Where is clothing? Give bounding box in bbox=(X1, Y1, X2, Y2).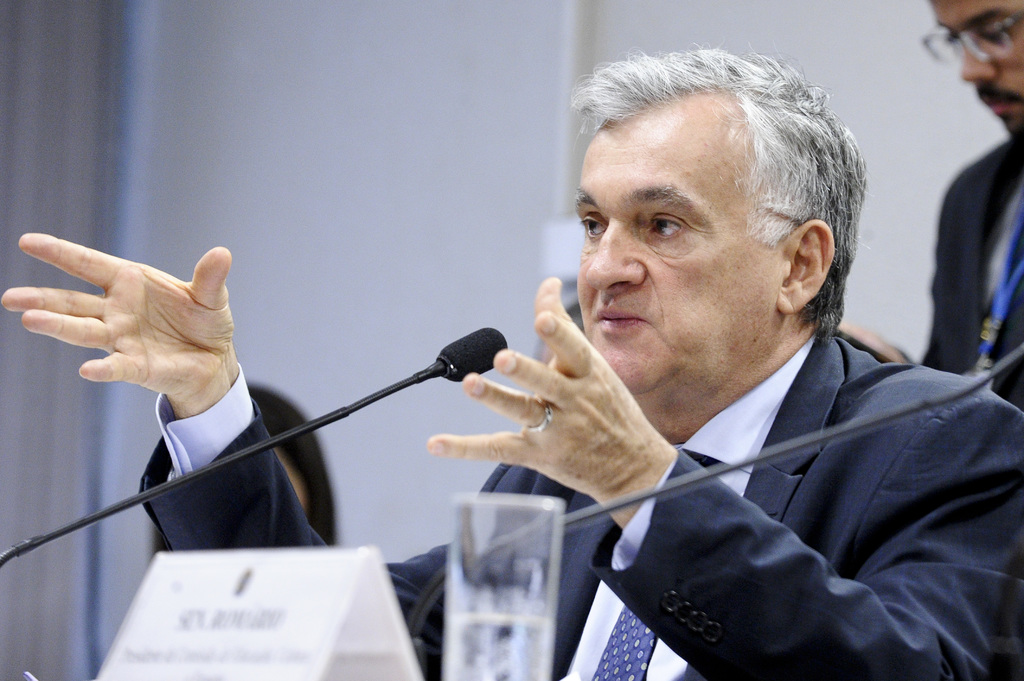
bbox=(924, 131, 1023, 410).
